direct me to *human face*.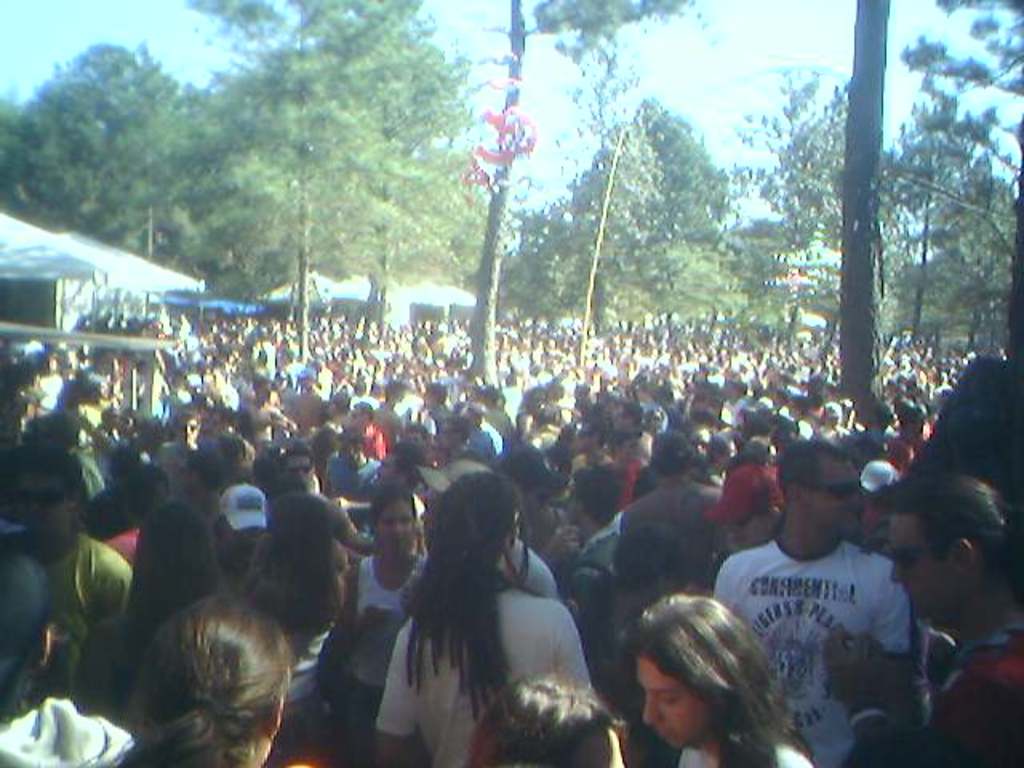
Direction: x1=813, y1=458, x2=861, y2=530.
